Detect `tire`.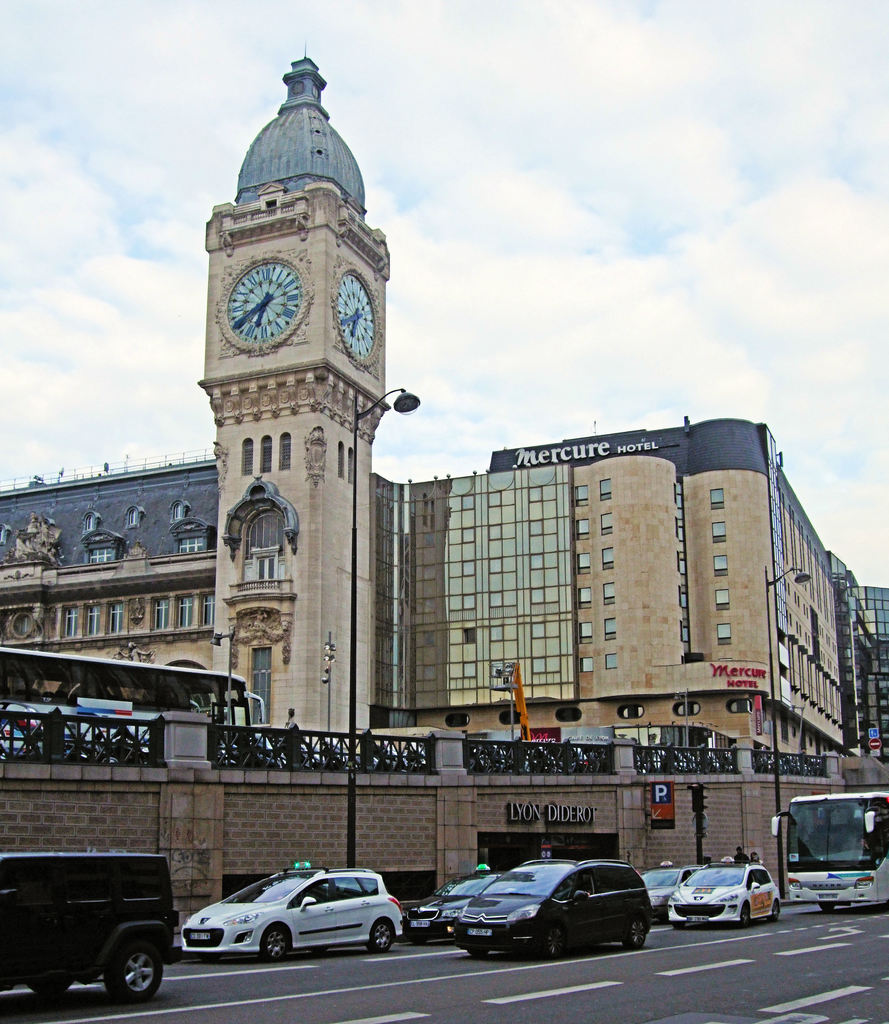
Detected at {"left": 531, "top": 921, "right": 571, "bottom": 956}.
